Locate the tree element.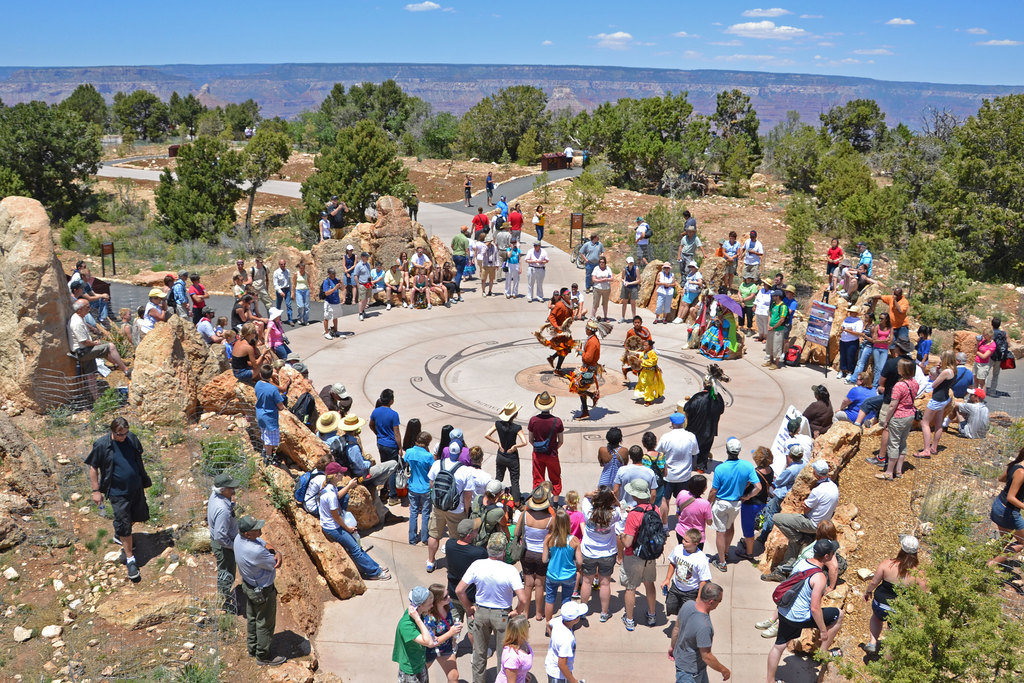
Element bbox: Rect(893, 235, 947, 308).
